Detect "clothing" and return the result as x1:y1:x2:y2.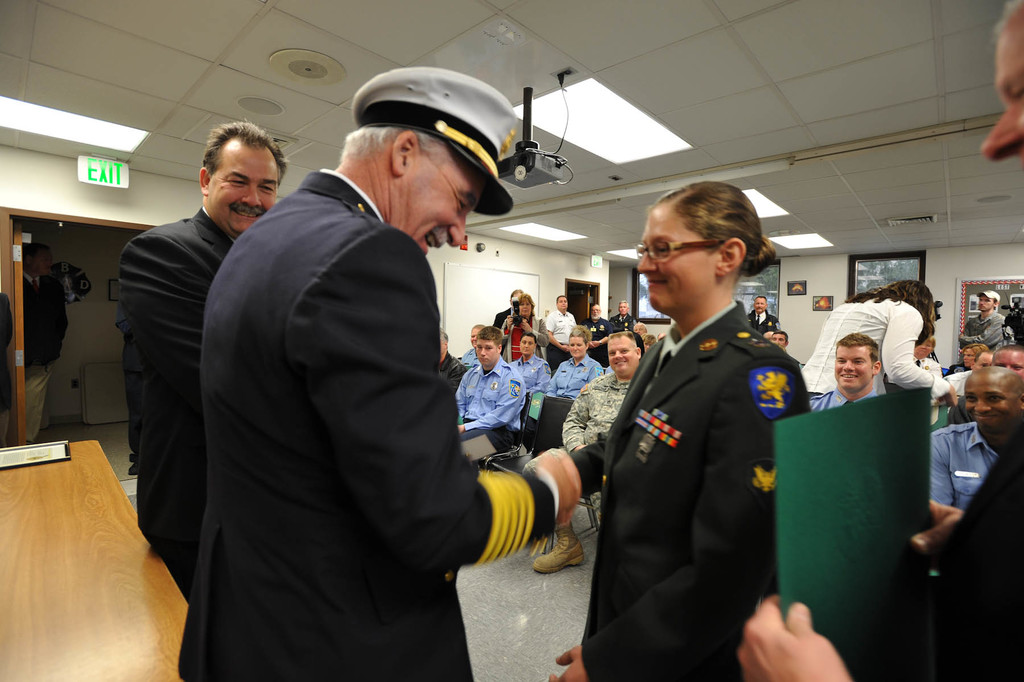
442:353:467:394.
